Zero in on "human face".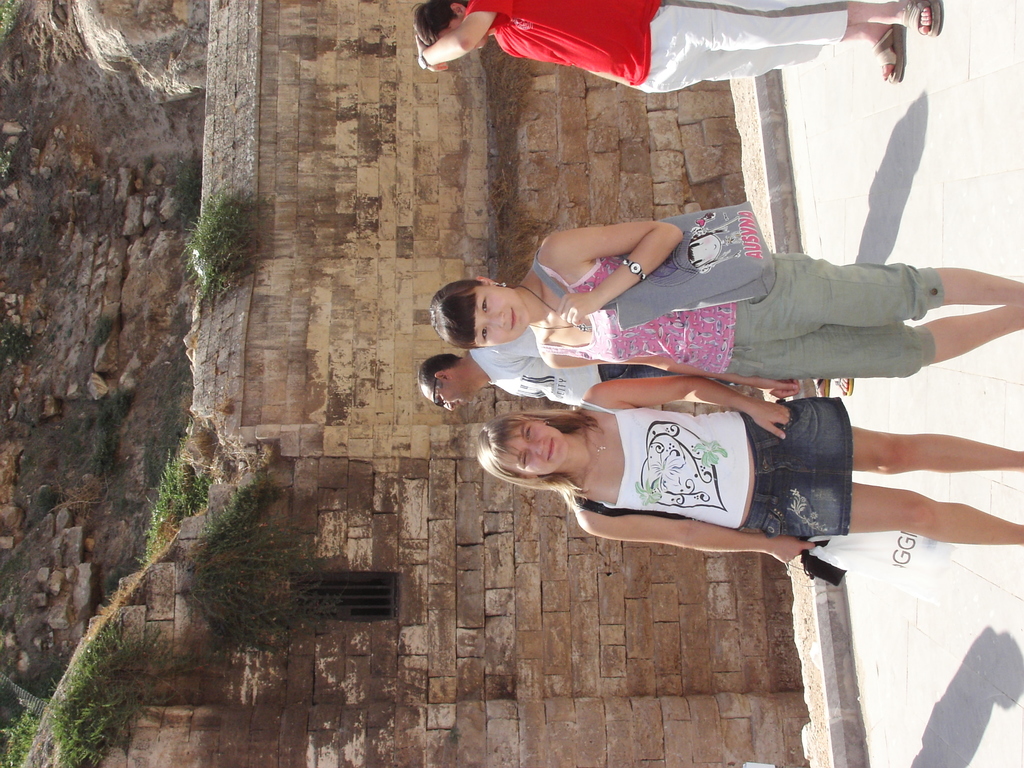
Zeroed in: BBox(473, 288, 530, 344).
